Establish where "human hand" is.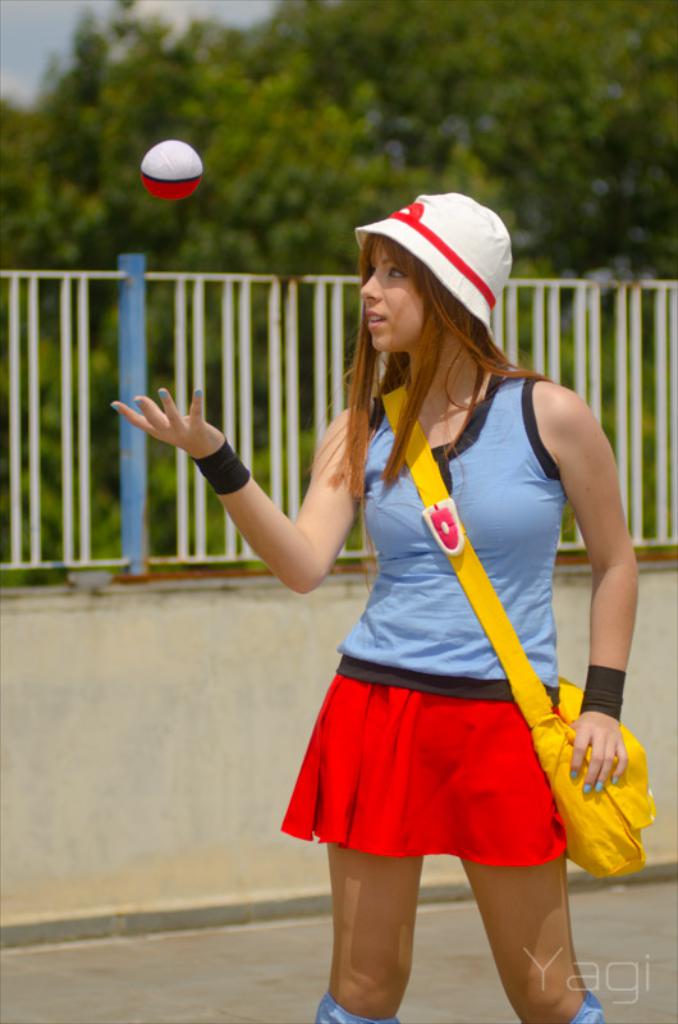
Established at detection(571, 709, 631, 796).
